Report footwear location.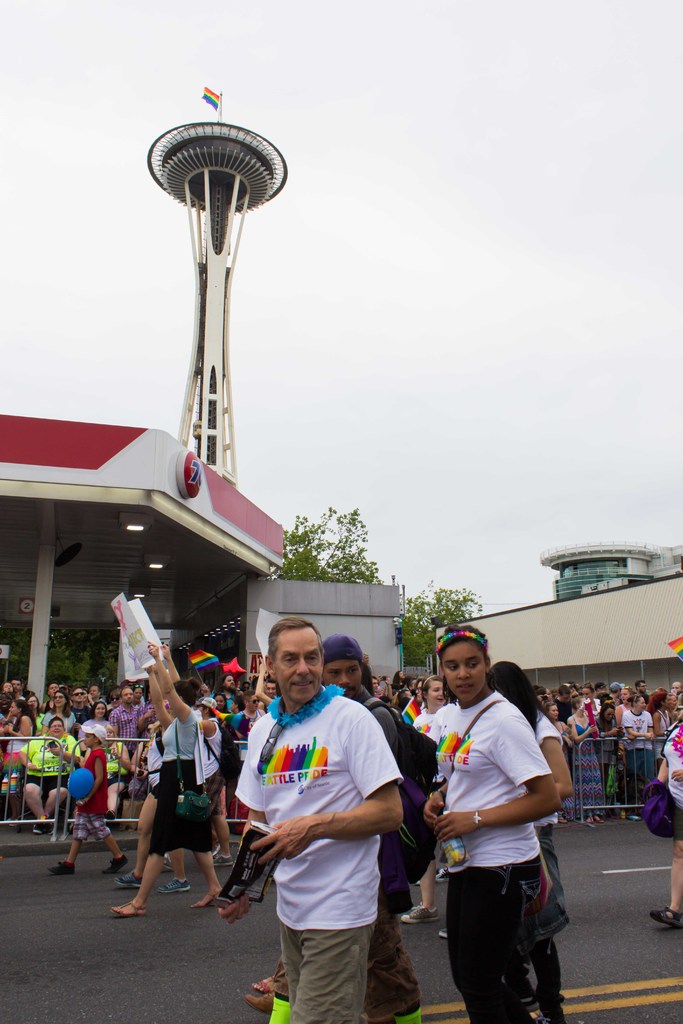
Report: <region>114, 899, 145, 916</region>.
